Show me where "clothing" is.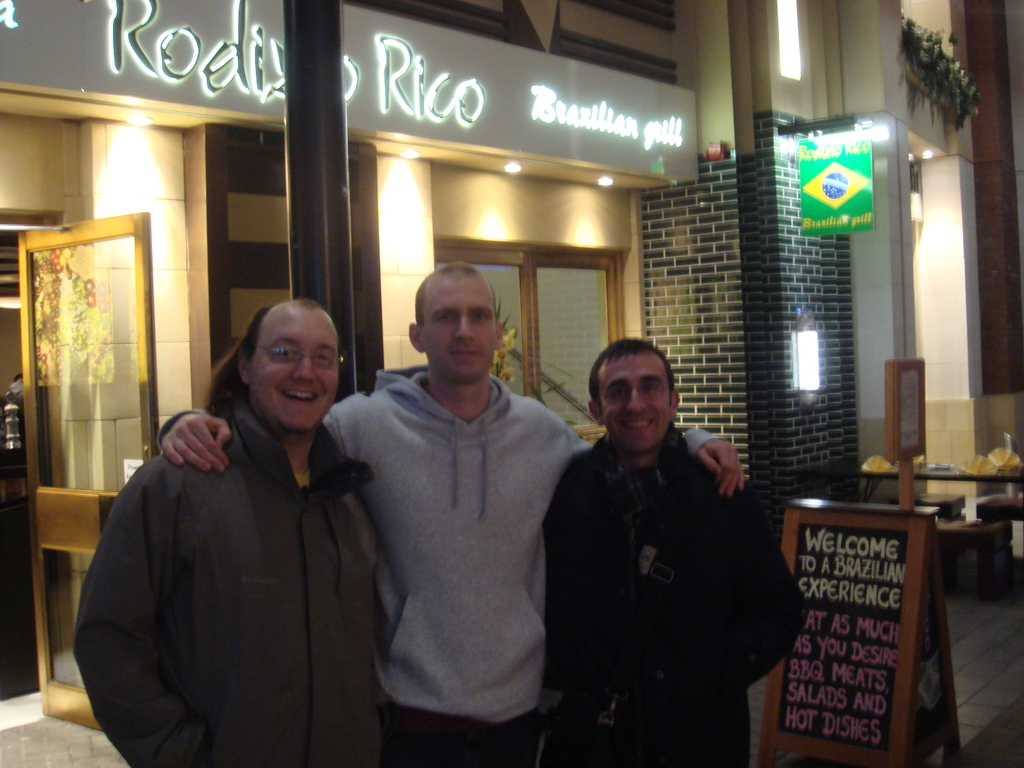
"clothing" is at x1=540 y1=421 x2=806 y2=767.
